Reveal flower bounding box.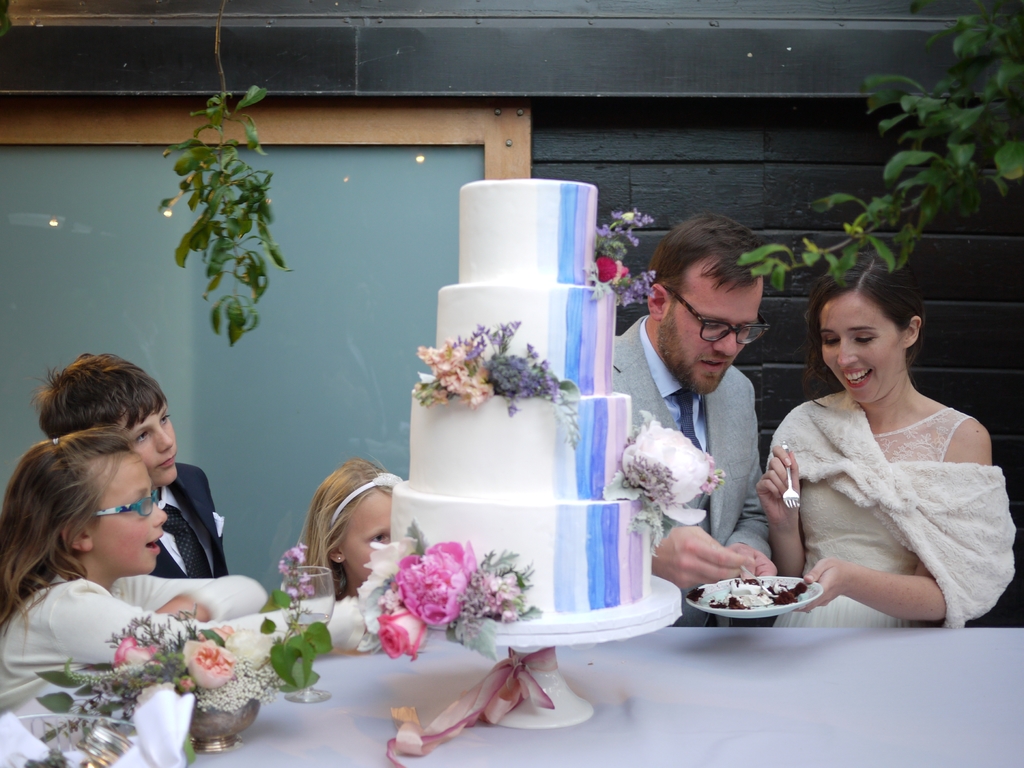
Revealed: (left=614, top=271, right=657, bottom=311).
